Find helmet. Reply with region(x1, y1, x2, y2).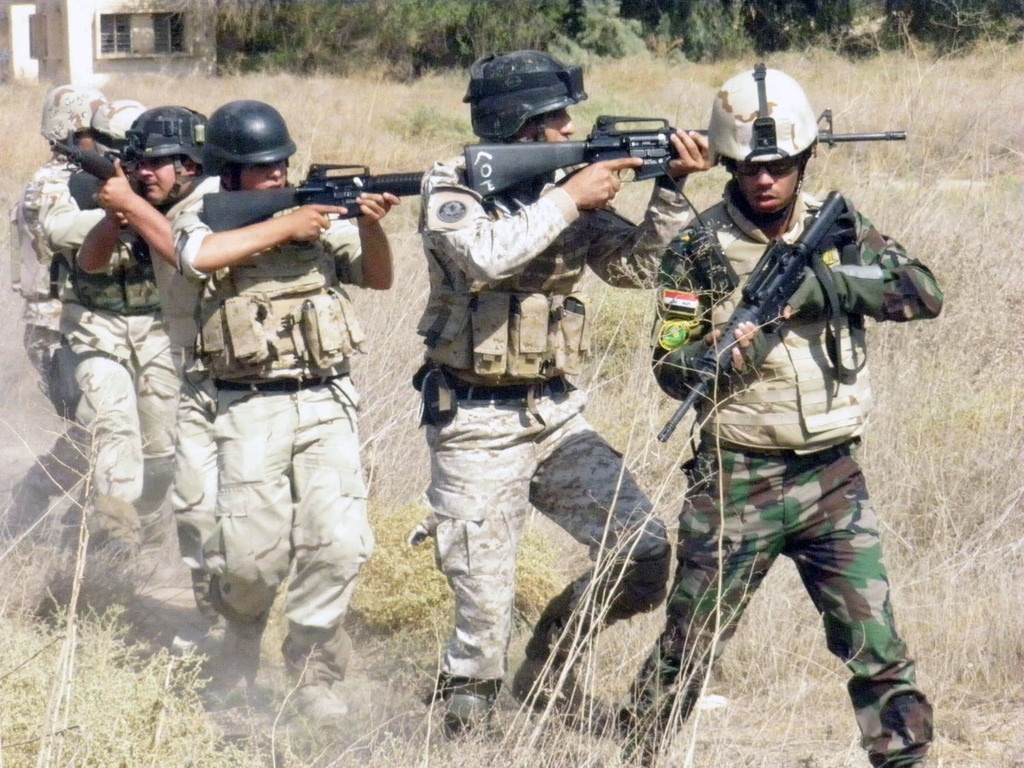
region(454, 49, 588, 145).
